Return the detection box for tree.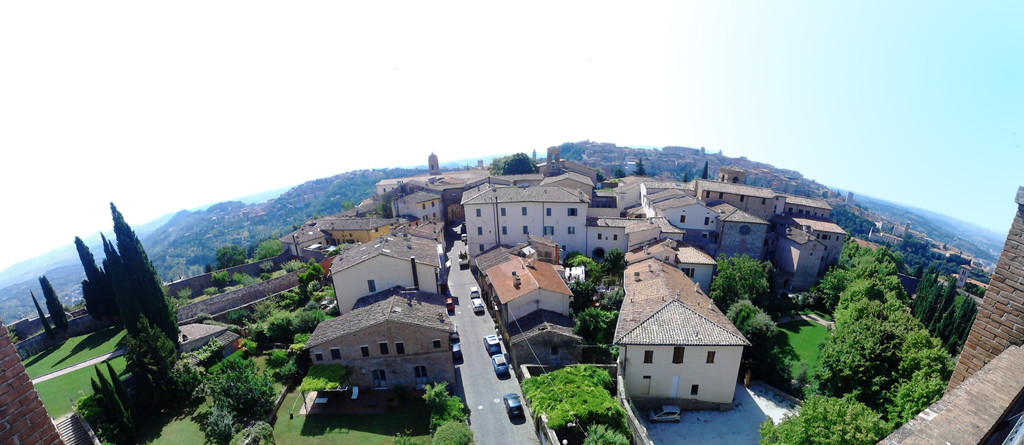
[28,290,79,355].
